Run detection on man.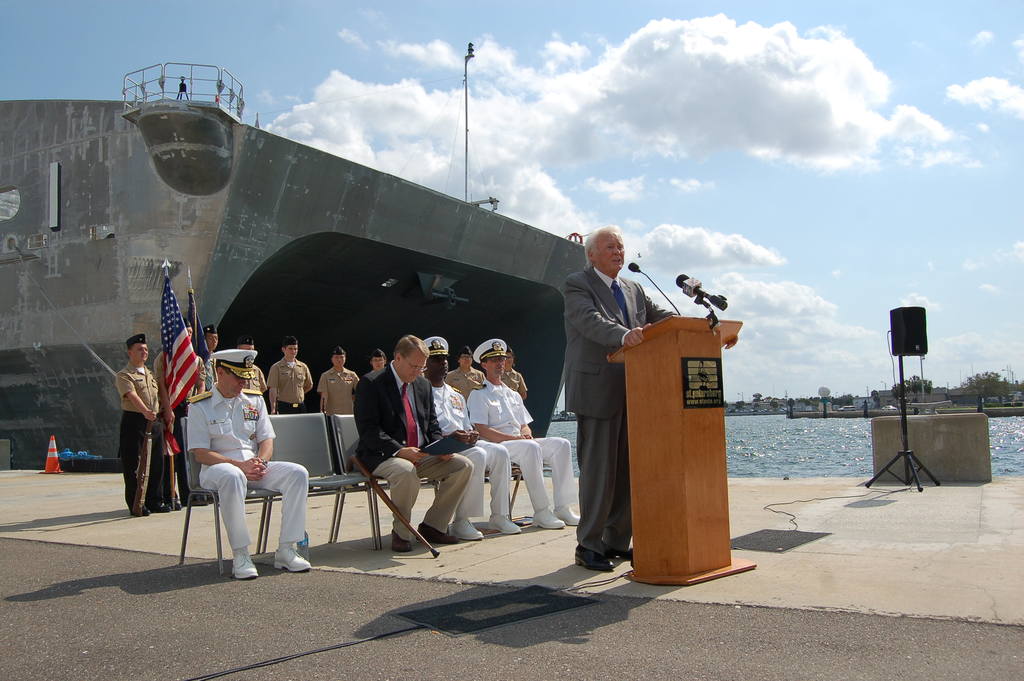
Result: 152:316:195:520.
